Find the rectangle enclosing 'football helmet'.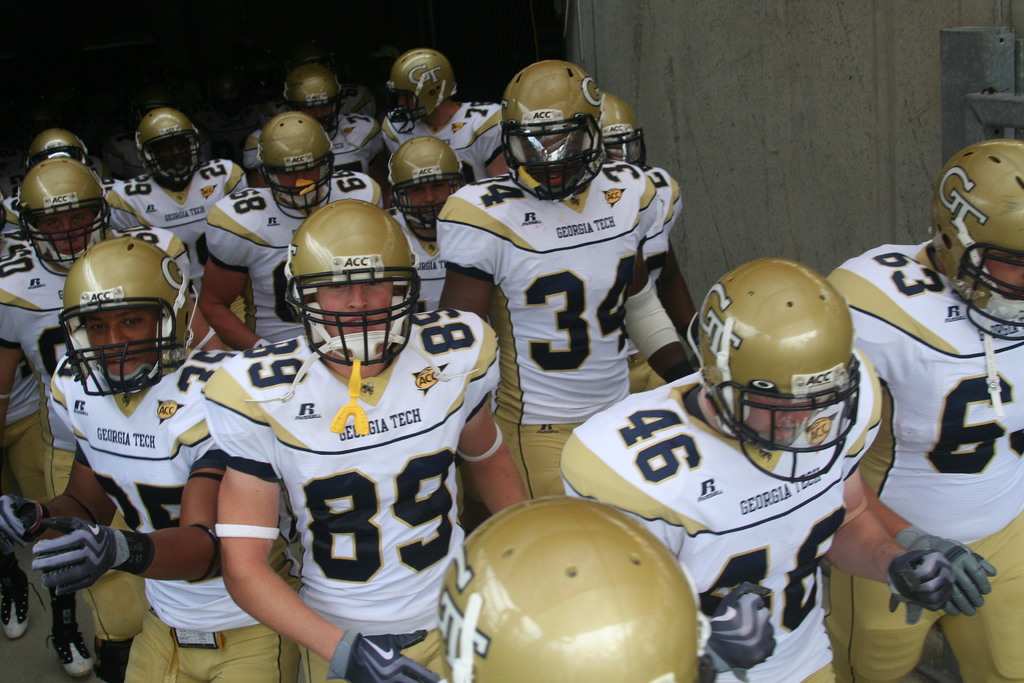
l=292, t=62, r=347, b=130.
